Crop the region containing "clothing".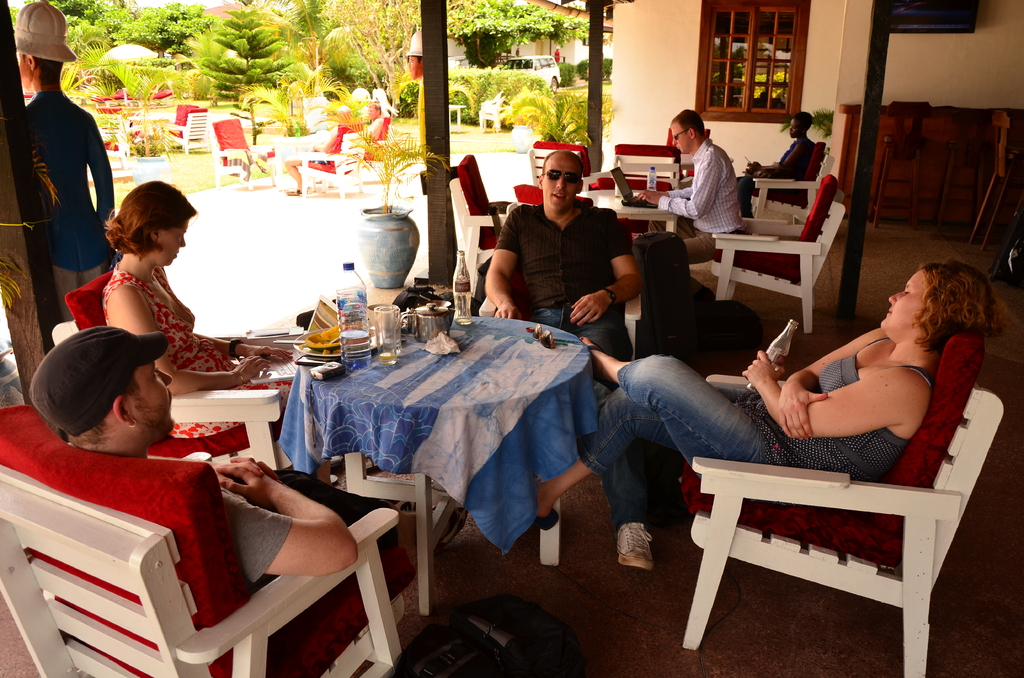
Crop region: box=[310, 118, 392, 179].
